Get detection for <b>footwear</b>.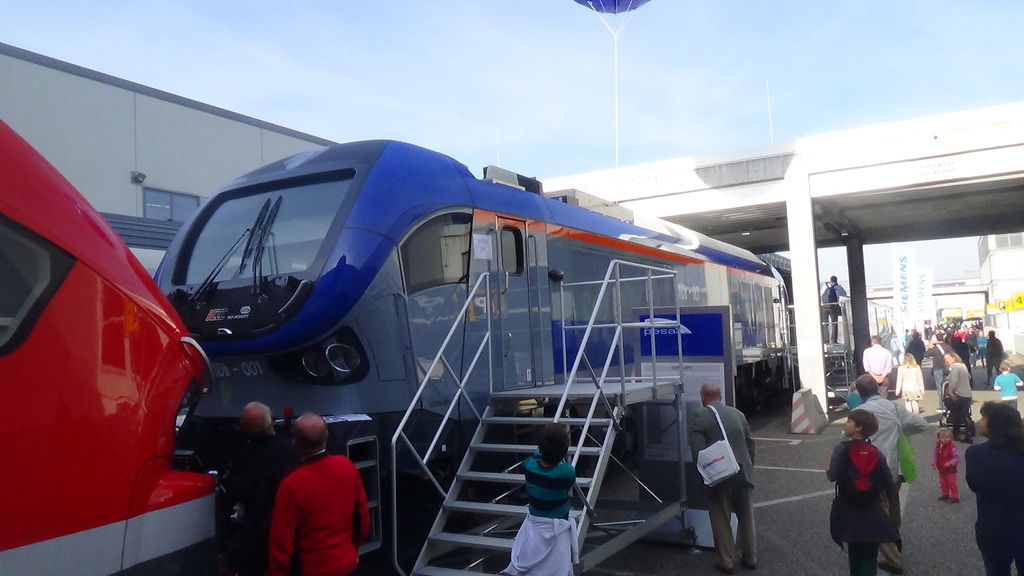
Detection: bbox=[943, 498, 960, 504].
